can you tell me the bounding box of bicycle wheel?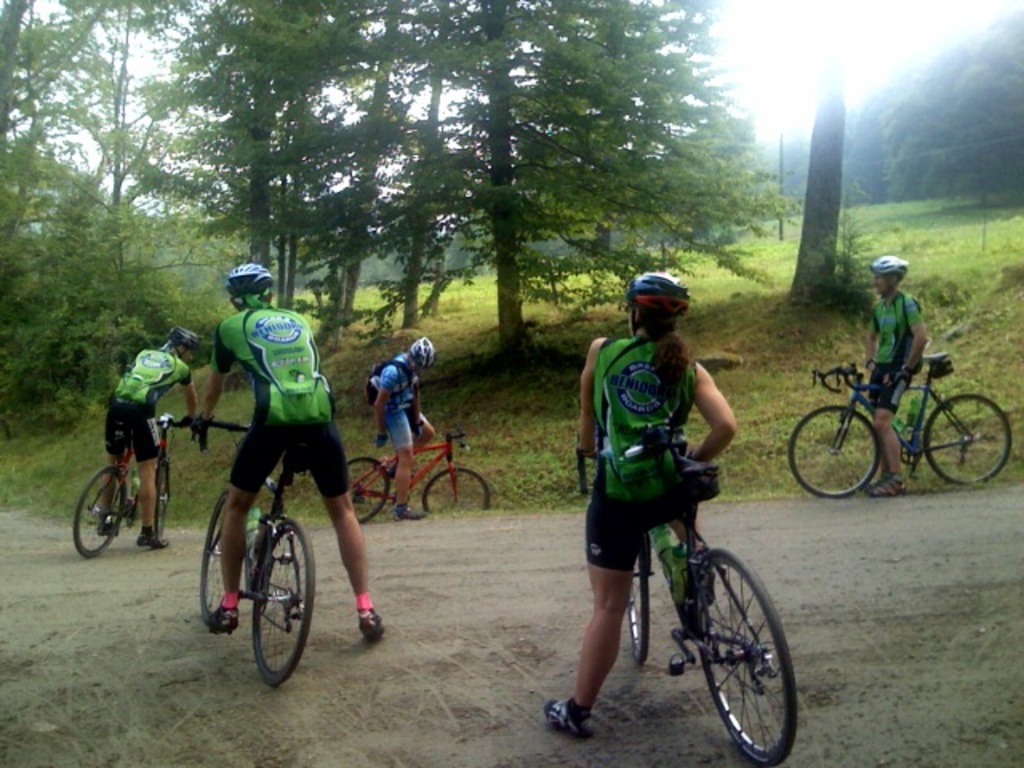
<box>626,542,648,666</box>.
